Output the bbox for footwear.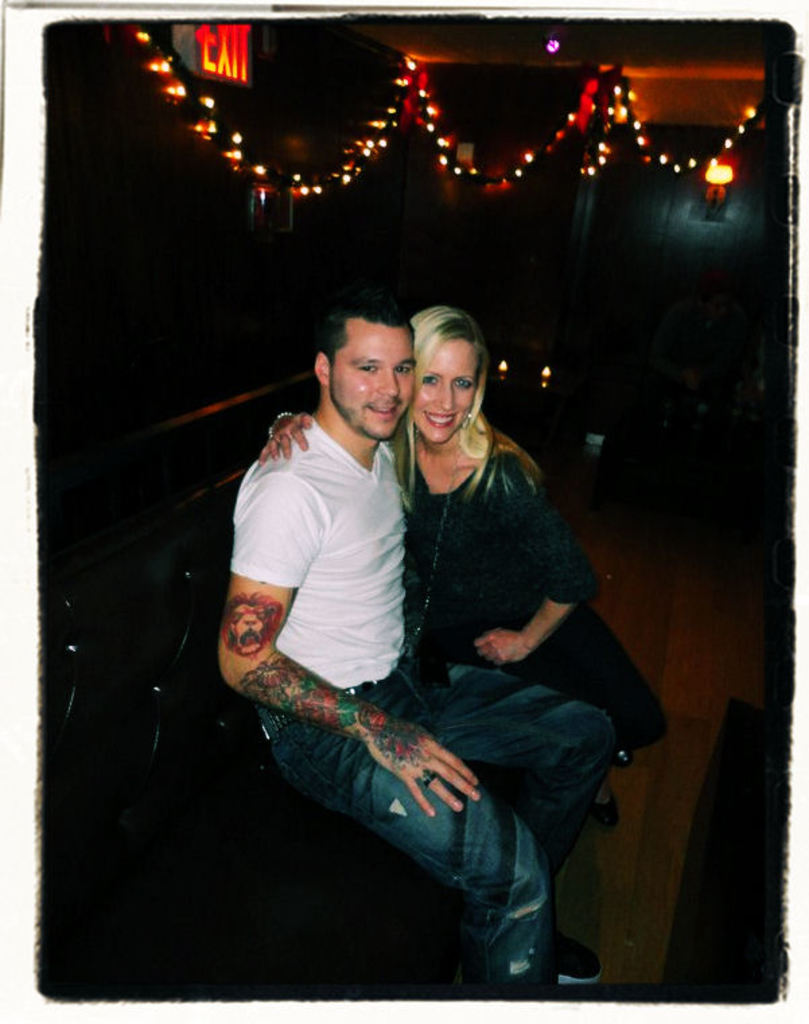
box=[555, 945, 603, 989].
